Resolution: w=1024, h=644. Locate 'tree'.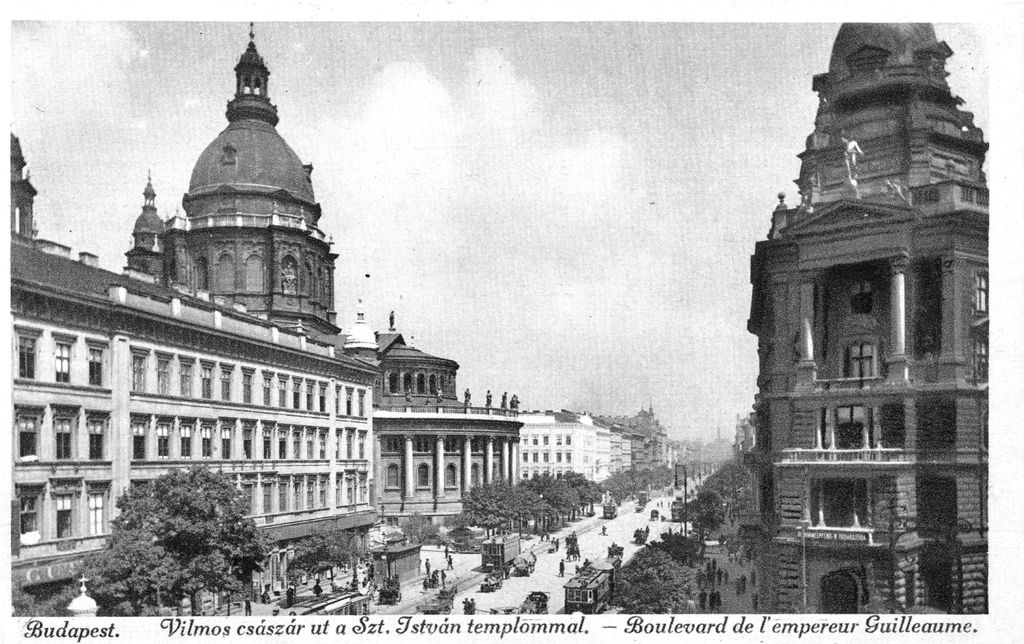
<region>568, 470, 604, 512</region>.
